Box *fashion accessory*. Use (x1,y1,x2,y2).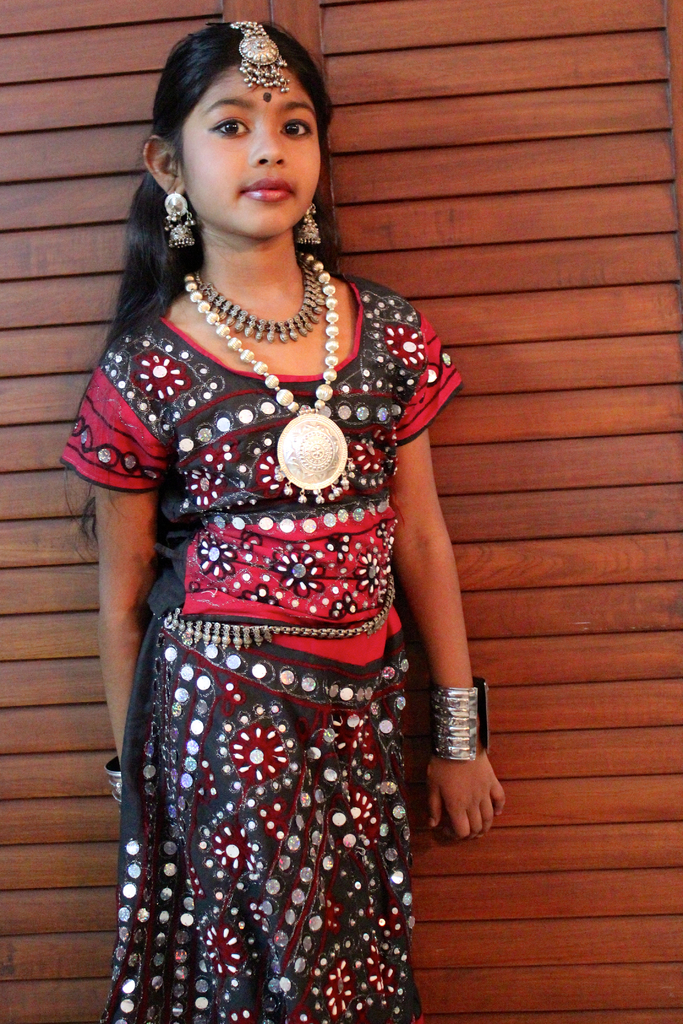
(186,253,356,494).
